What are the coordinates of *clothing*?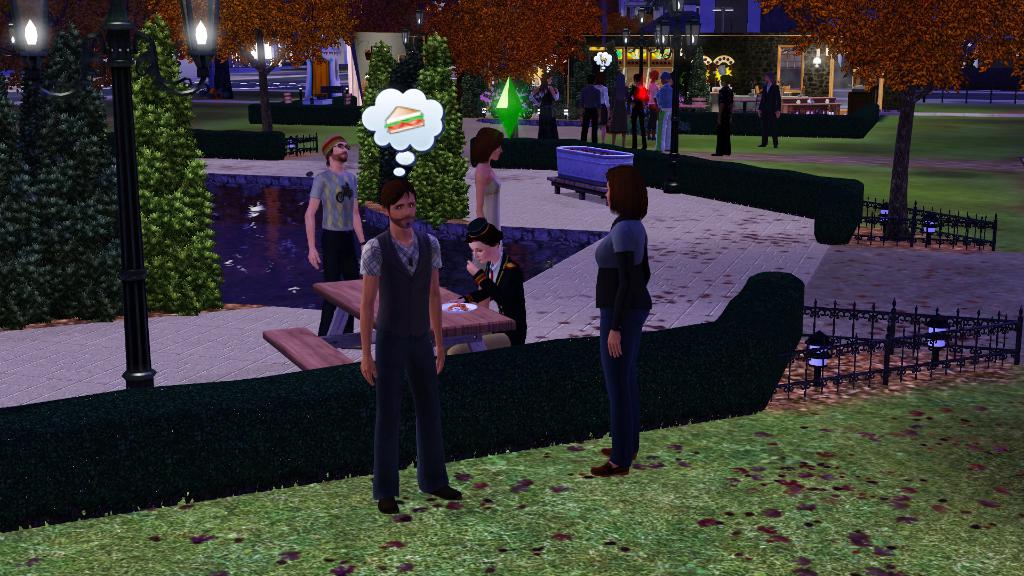
(718, 86, 730, 153).
